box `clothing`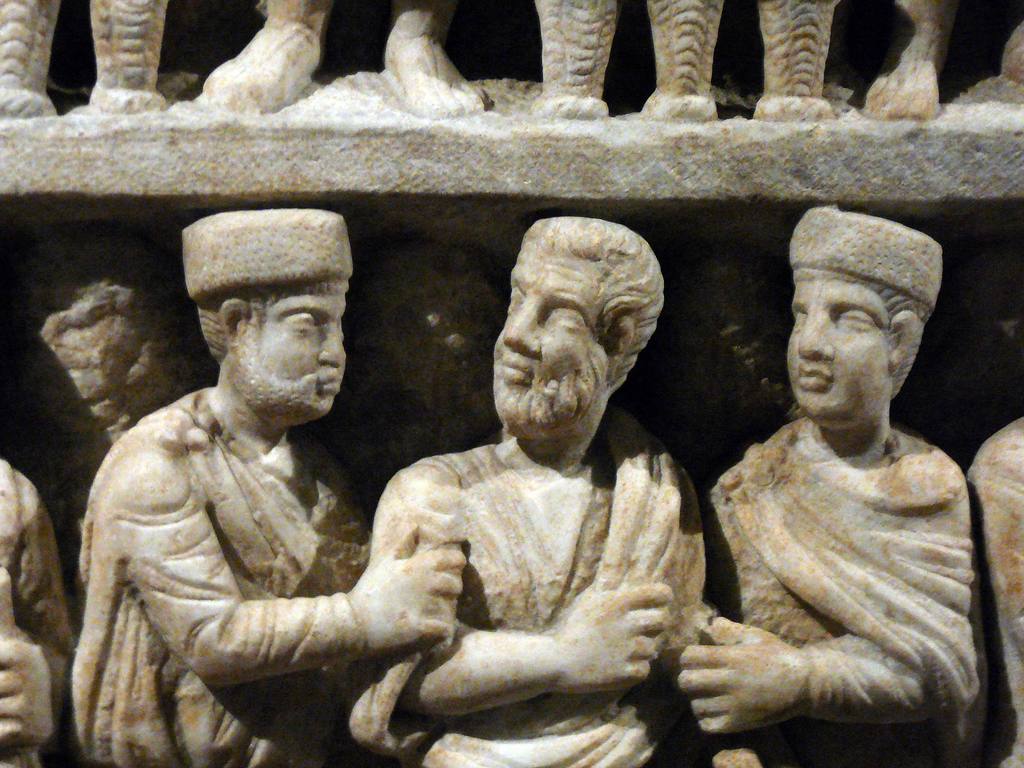
{"left": 363, "top": 410, "right": 698, "bottom": 767}
